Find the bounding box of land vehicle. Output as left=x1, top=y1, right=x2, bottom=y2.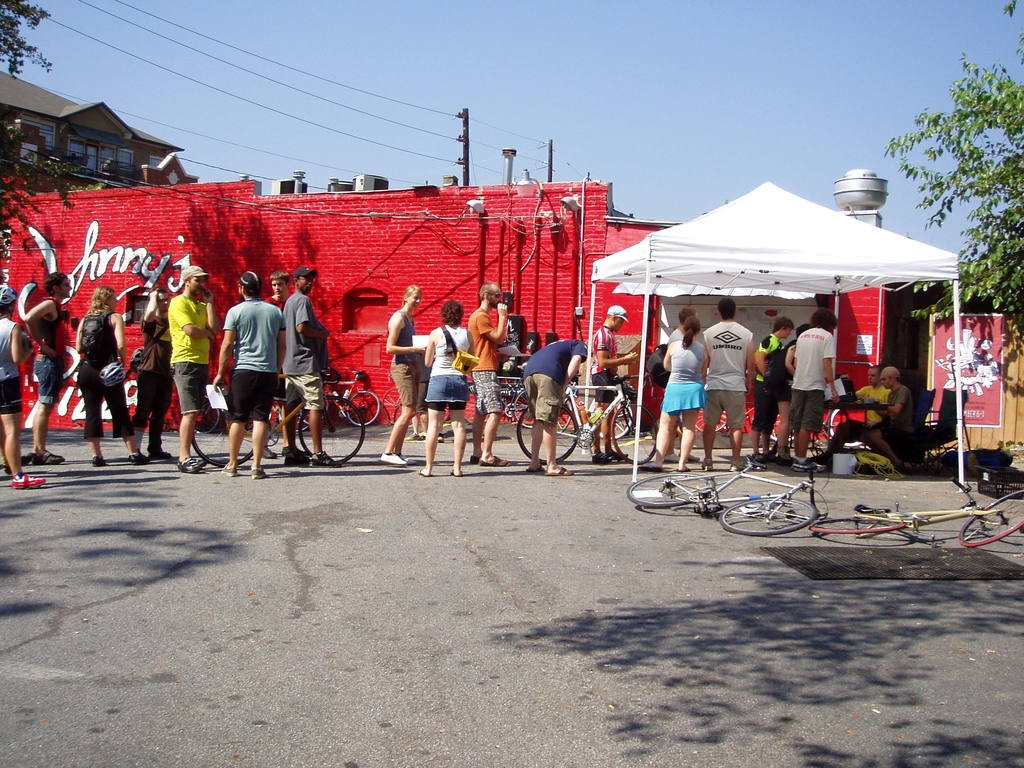
left=627, top=454, right=829, bottom=538.
